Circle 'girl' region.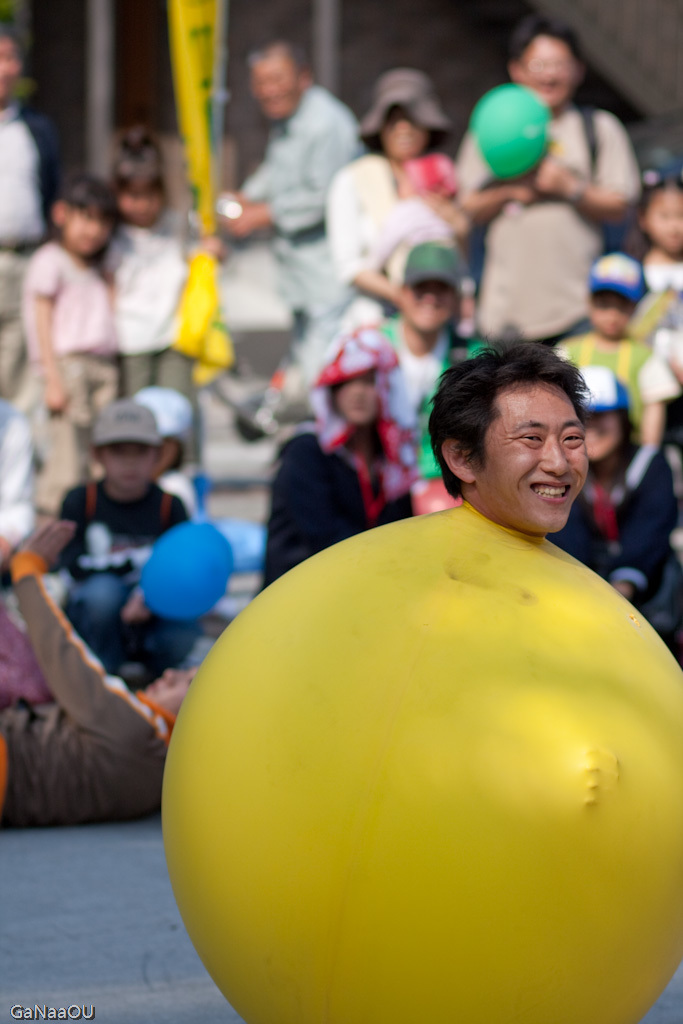
Region: left=110, top=116, right=210, bottom=469.
